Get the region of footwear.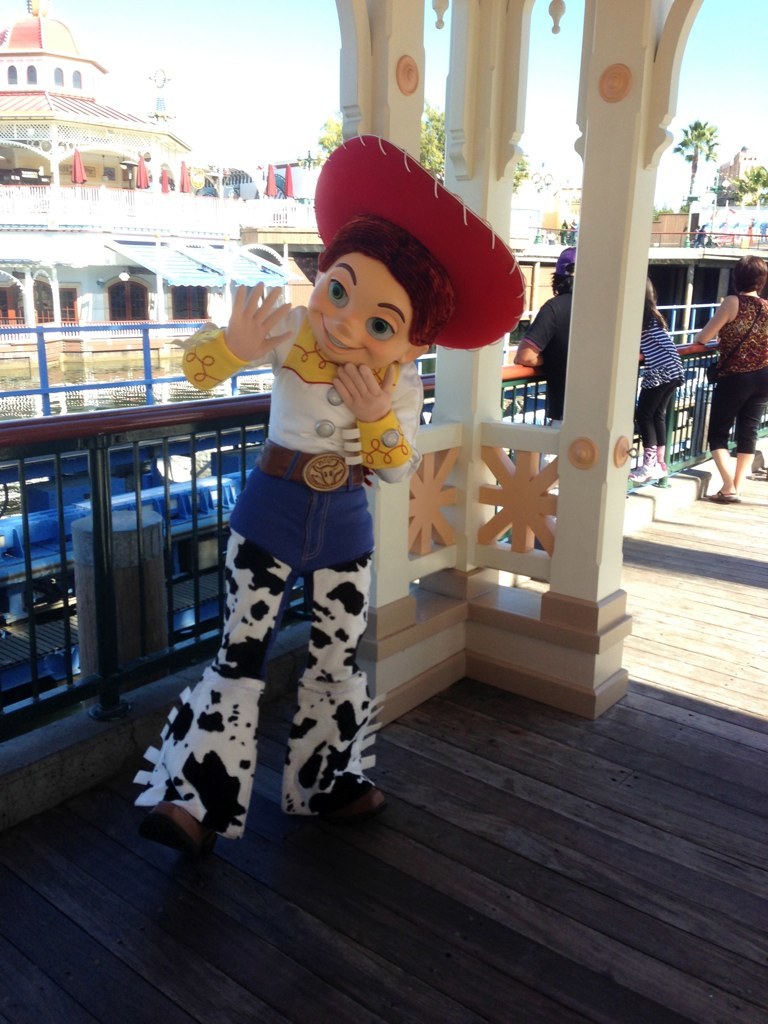
(622,461,661,480).
